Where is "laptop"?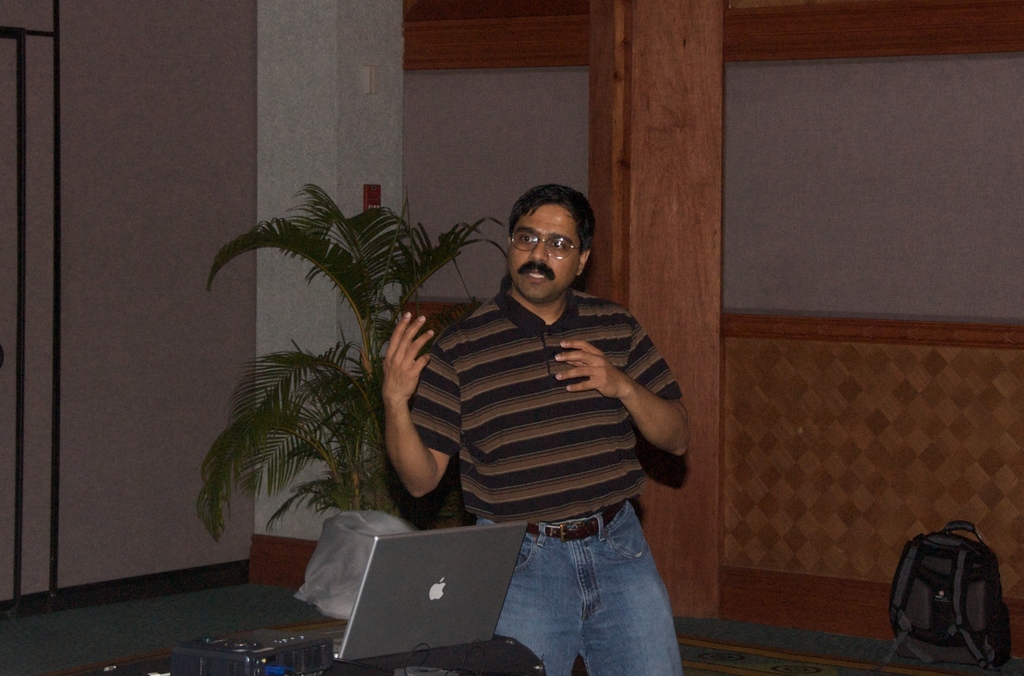
locate(247, 508, 522, 665).
